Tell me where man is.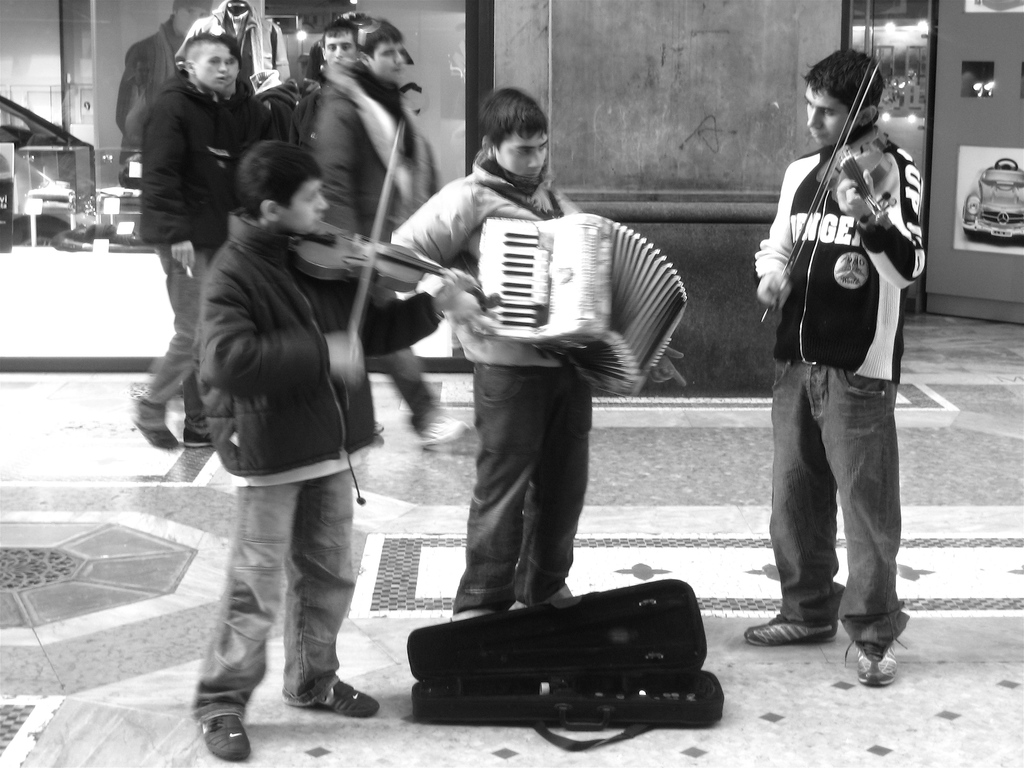
man is at l=110, t=0, r=211, b=143.
